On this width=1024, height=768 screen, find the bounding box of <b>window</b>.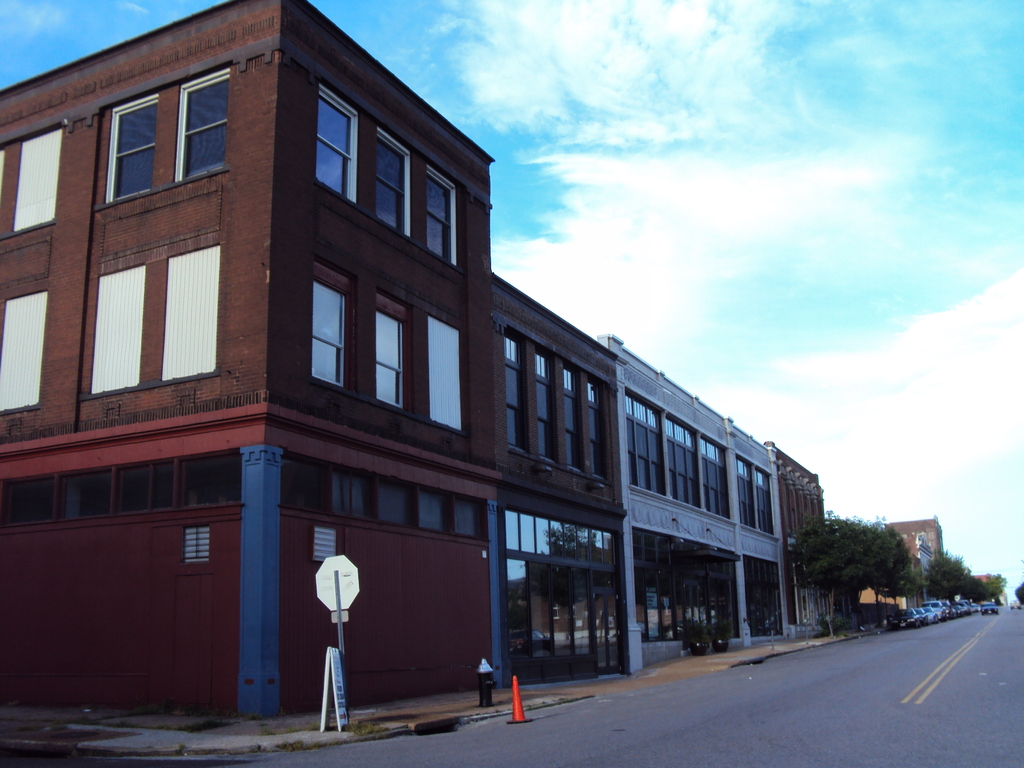
Bounding box: 0,479,48,522.
